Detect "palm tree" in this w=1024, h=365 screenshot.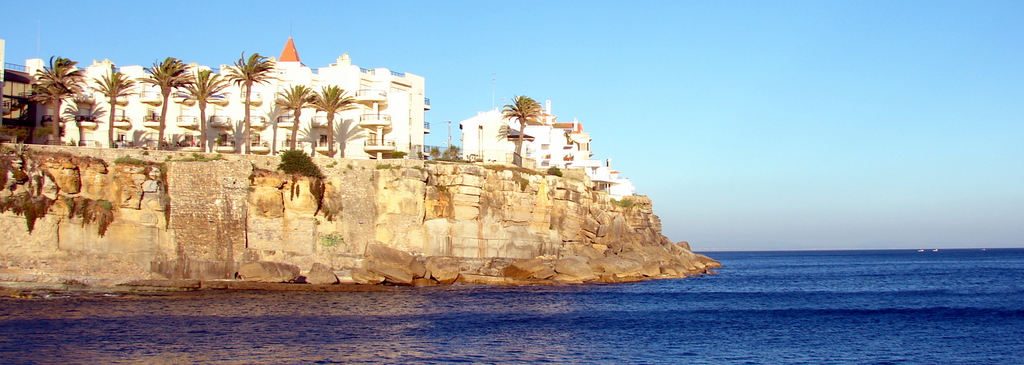
Detection: bbox(154, 53, 186, 158).
